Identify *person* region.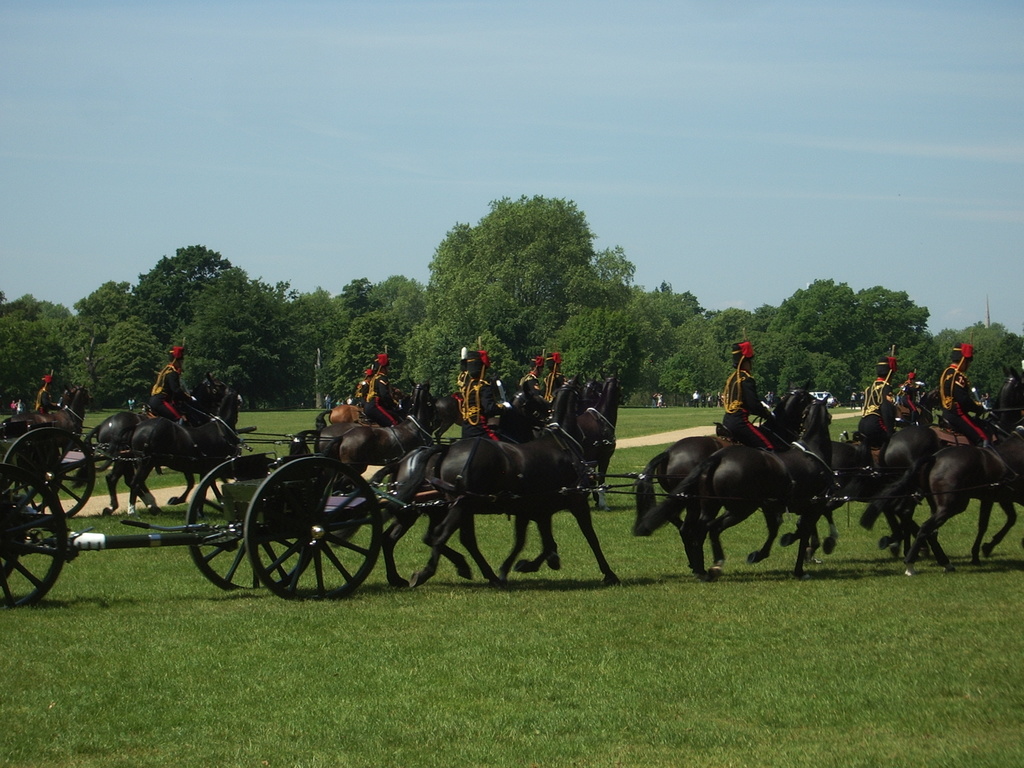
Region: bbox(650, 392, 667, 406).
